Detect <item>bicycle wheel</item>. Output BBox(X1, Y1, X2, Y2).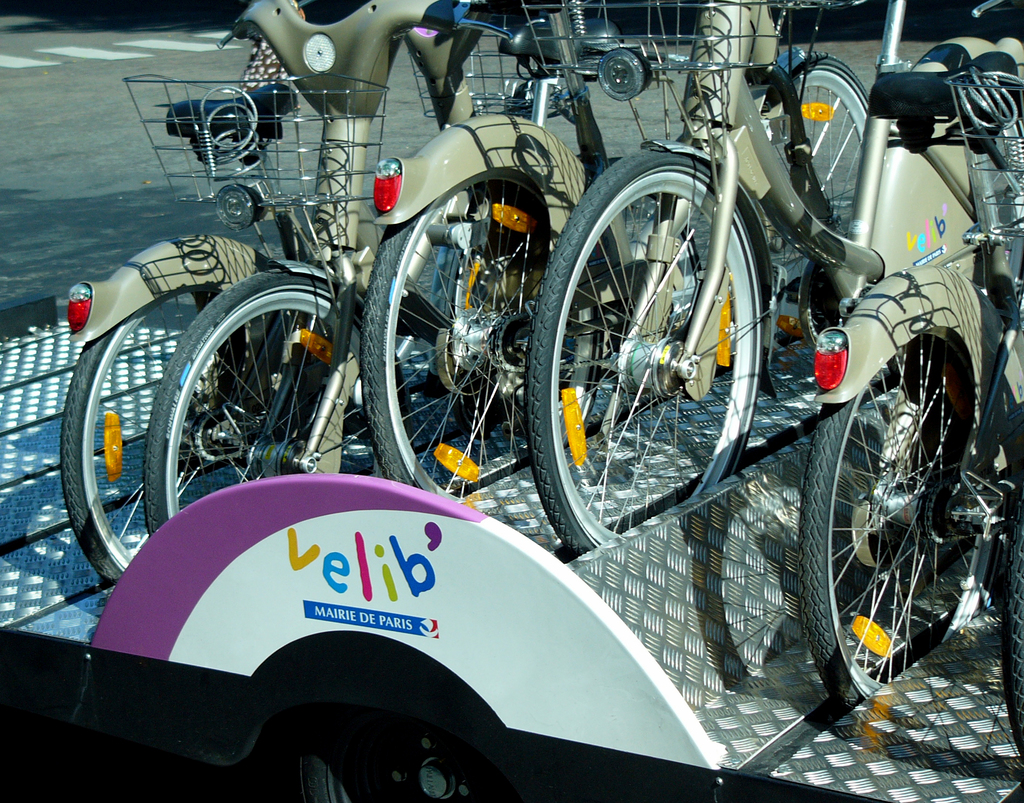
BBox(755, 49, 876, 335).
